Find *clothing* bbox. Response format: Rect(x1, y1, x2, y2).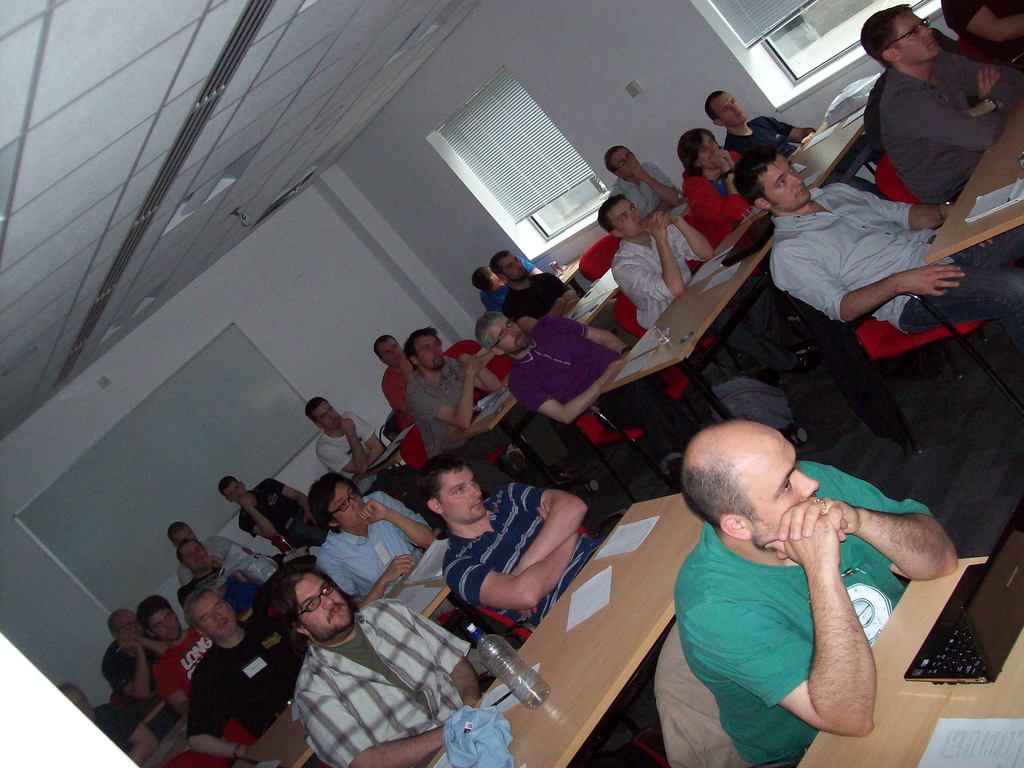
Rect(874, 61, 1023, 197).
